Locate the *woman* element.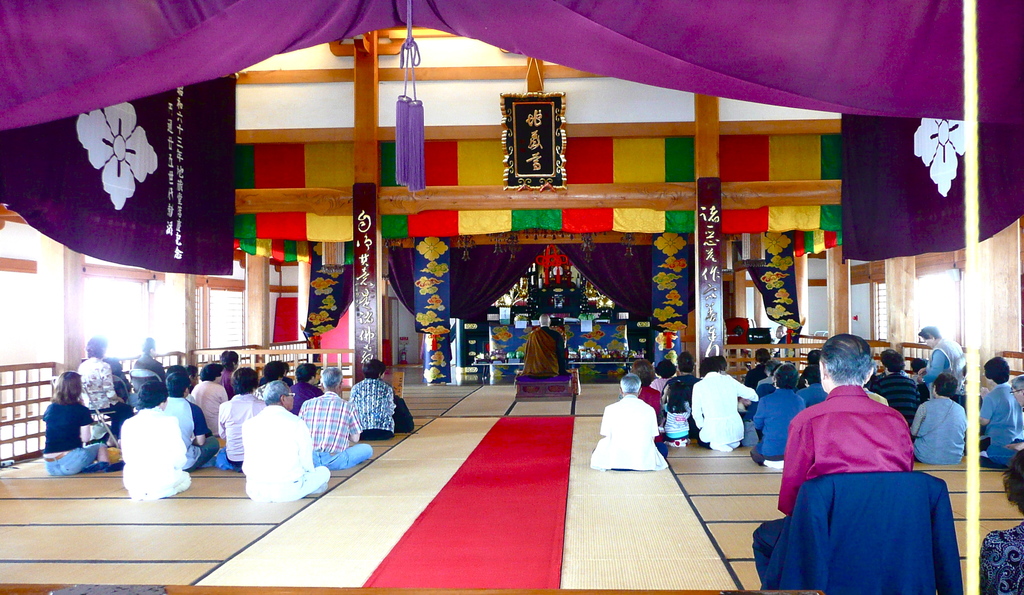
Element bbox: box(909, 373, 973, 463).
